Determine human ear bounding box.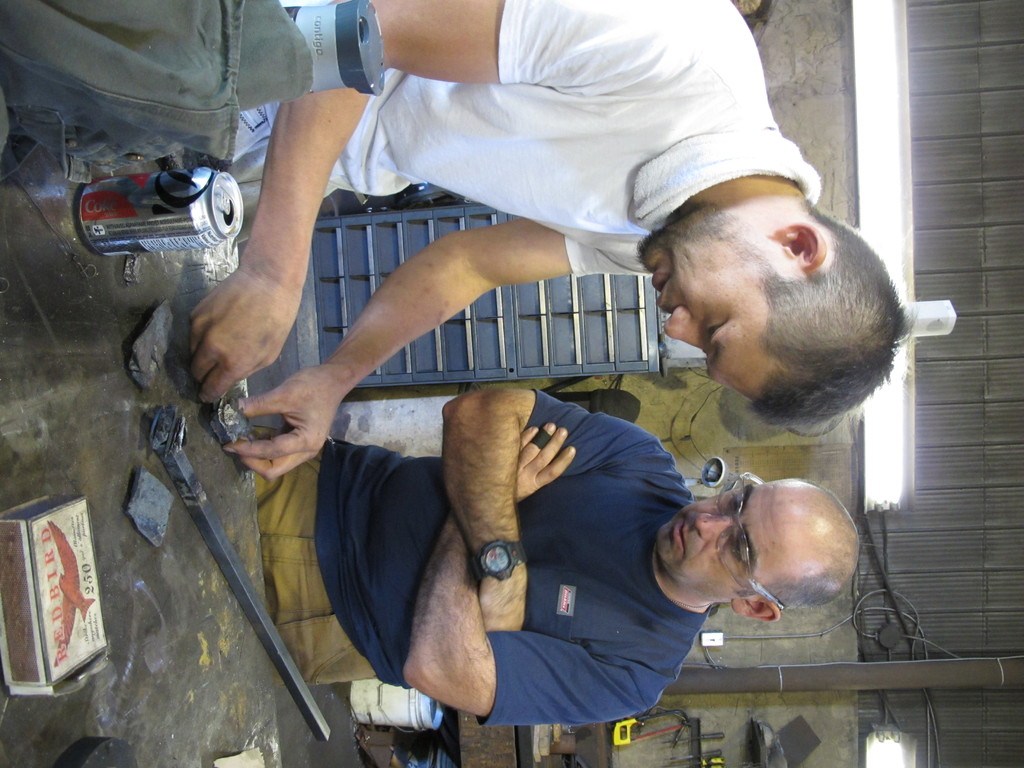
Determined: (left=774, top=225, right=828, bottom=267).
